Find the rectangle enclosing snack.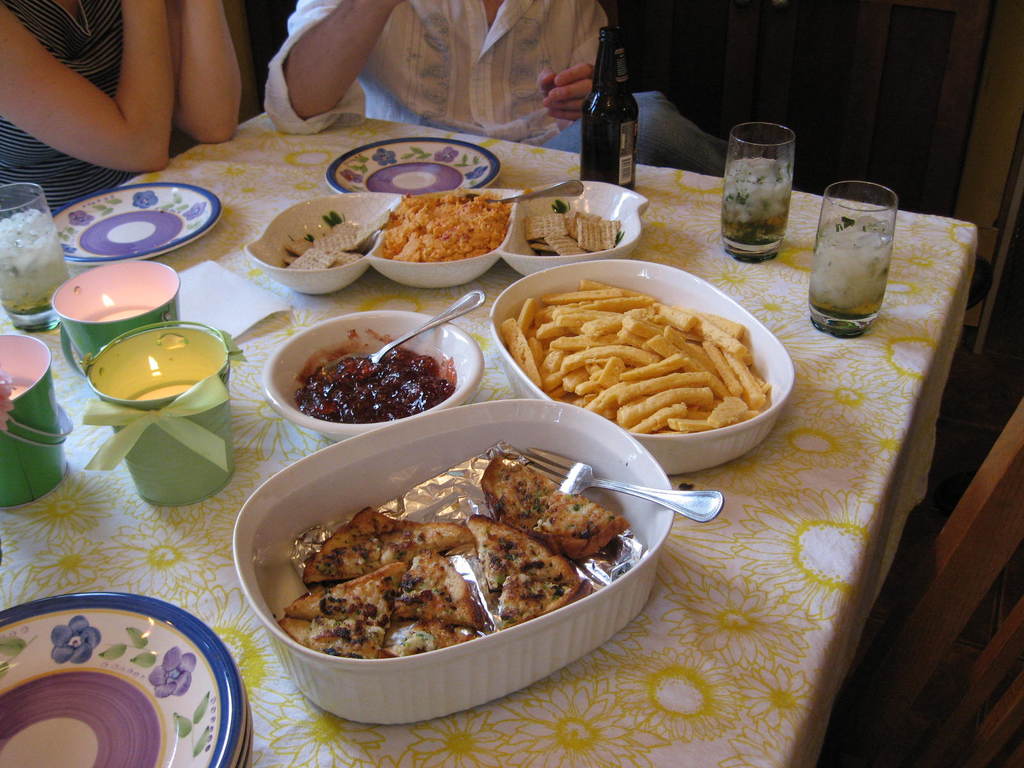
select_region(486, 278, 790, 438).
